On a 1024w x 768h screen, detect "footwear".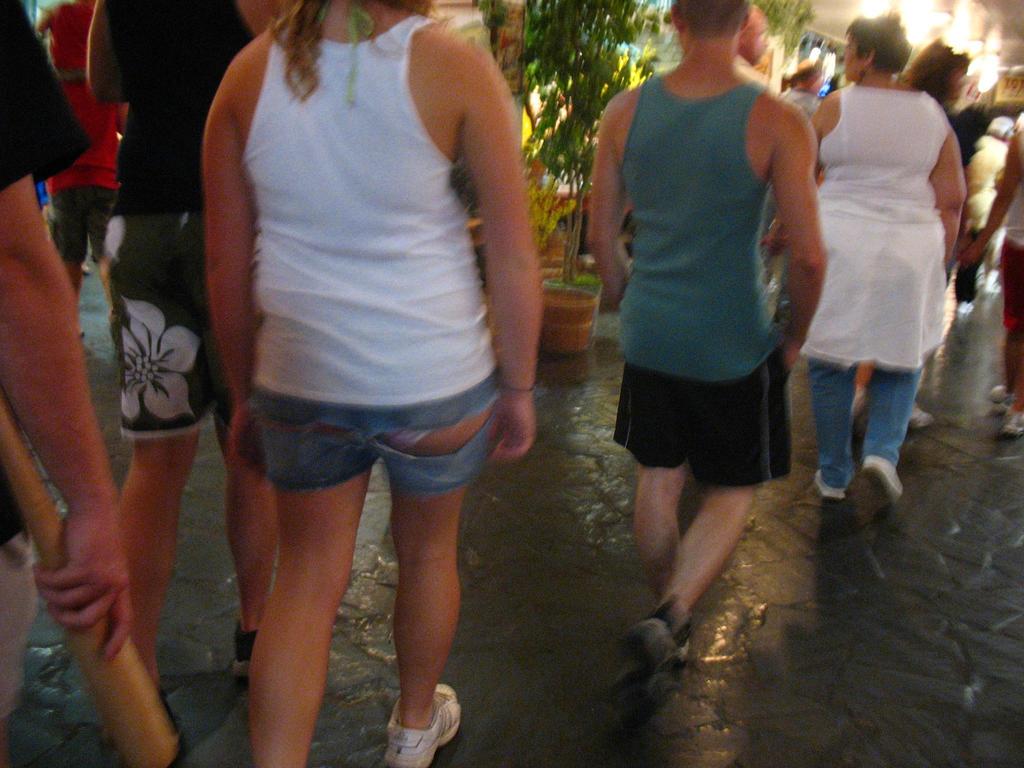
(987, 383, 1012, 415).
